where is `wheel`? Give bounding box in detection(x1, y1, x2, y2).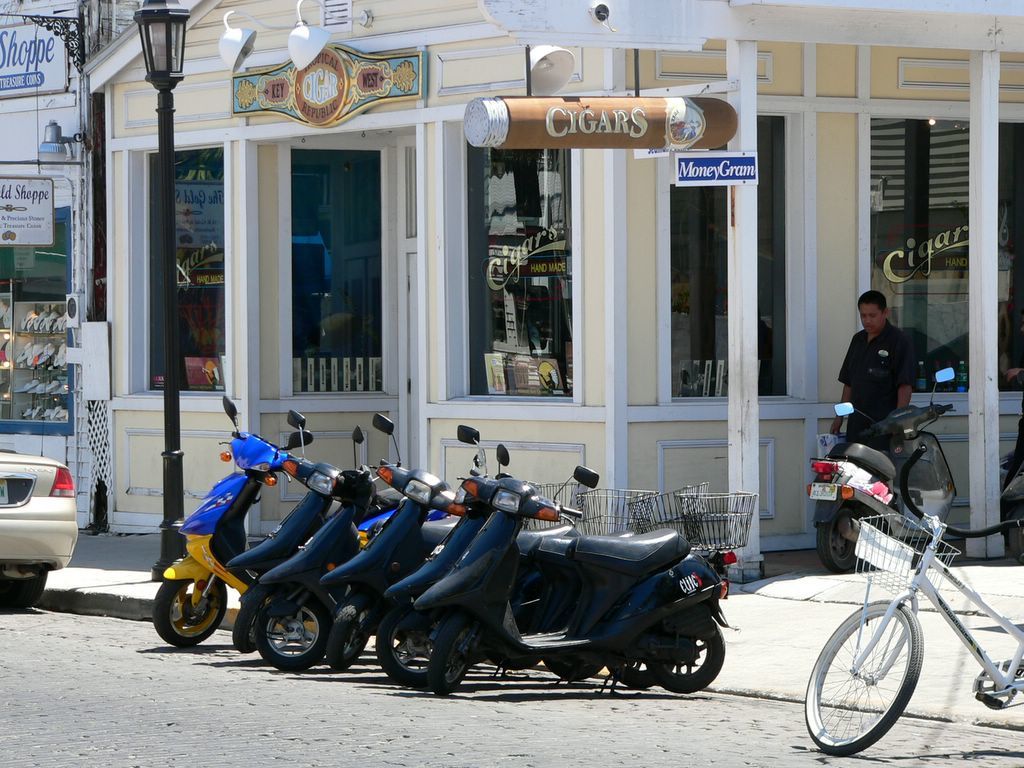
detection(327, 594, 371, 671).
